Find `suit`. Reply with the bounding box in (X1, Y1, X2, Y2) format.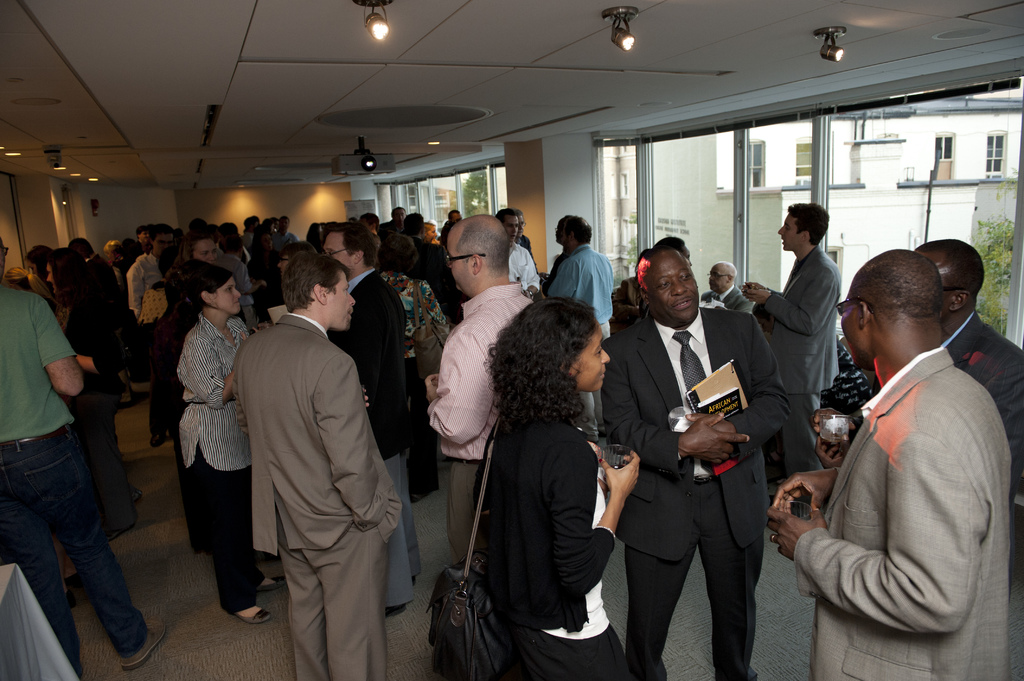
(411, 235, 461, 326).
